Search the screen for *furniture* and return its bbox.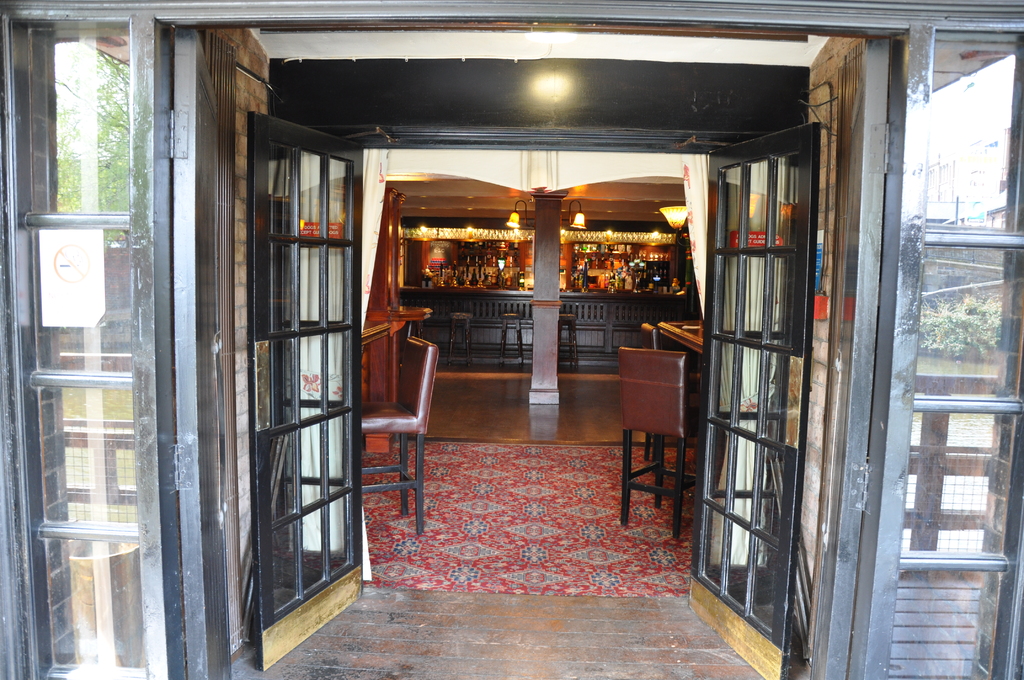
Found: pyautogui.locateOnScreen(616, 346, 704, 538).
